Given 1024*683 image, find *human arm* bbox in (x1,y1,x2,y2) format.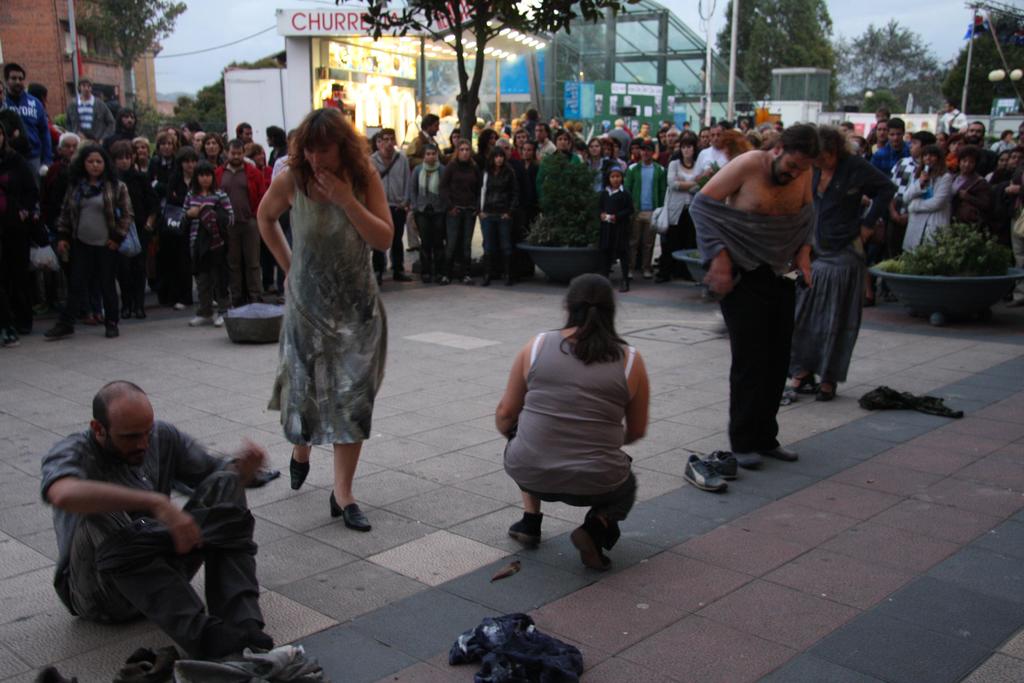
(105,181,134,254).
